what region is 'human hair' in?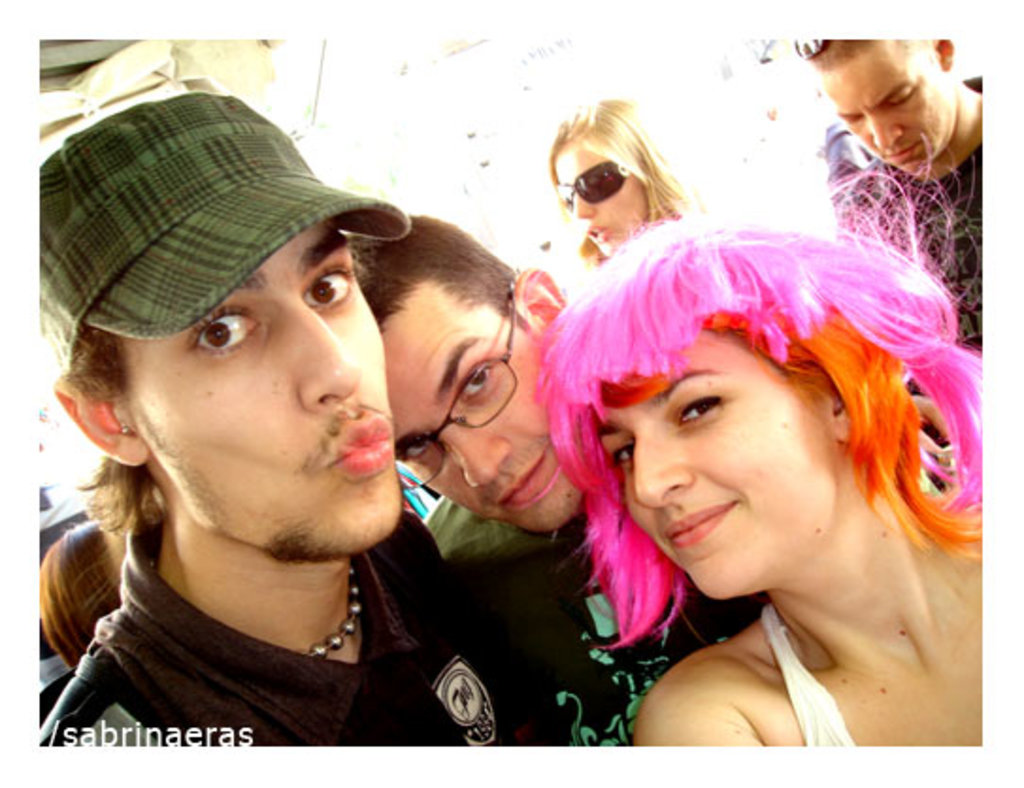
43/522/126/671.
